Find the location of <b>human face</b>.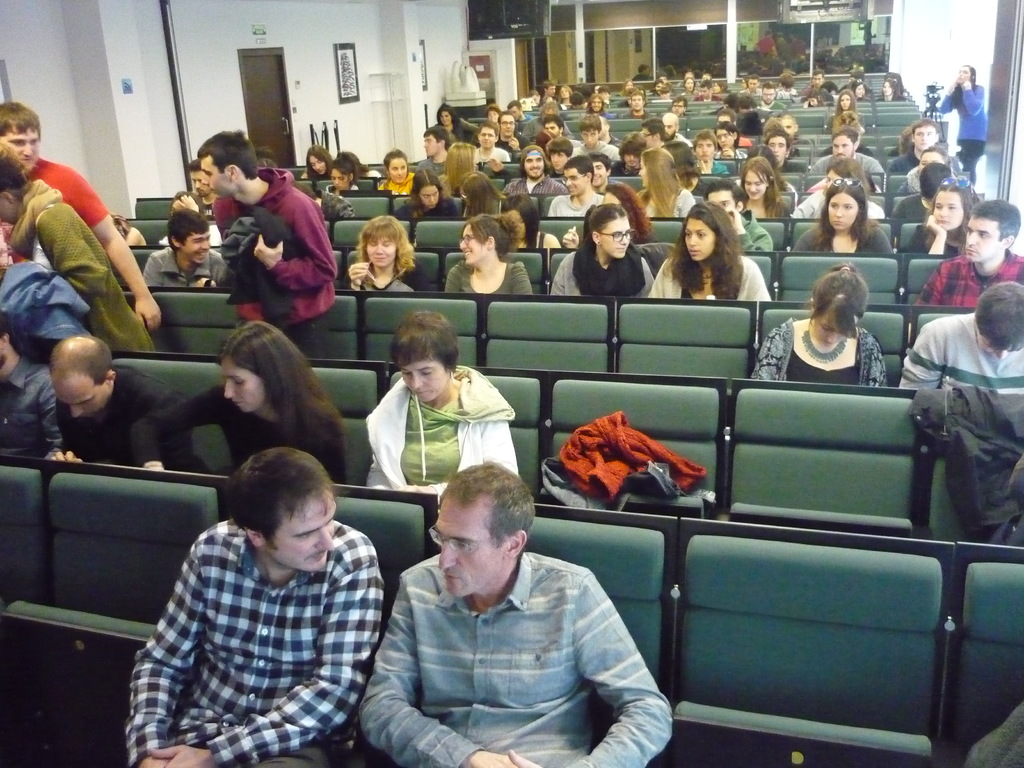
Location: <box>694,140,716,161</box>.
